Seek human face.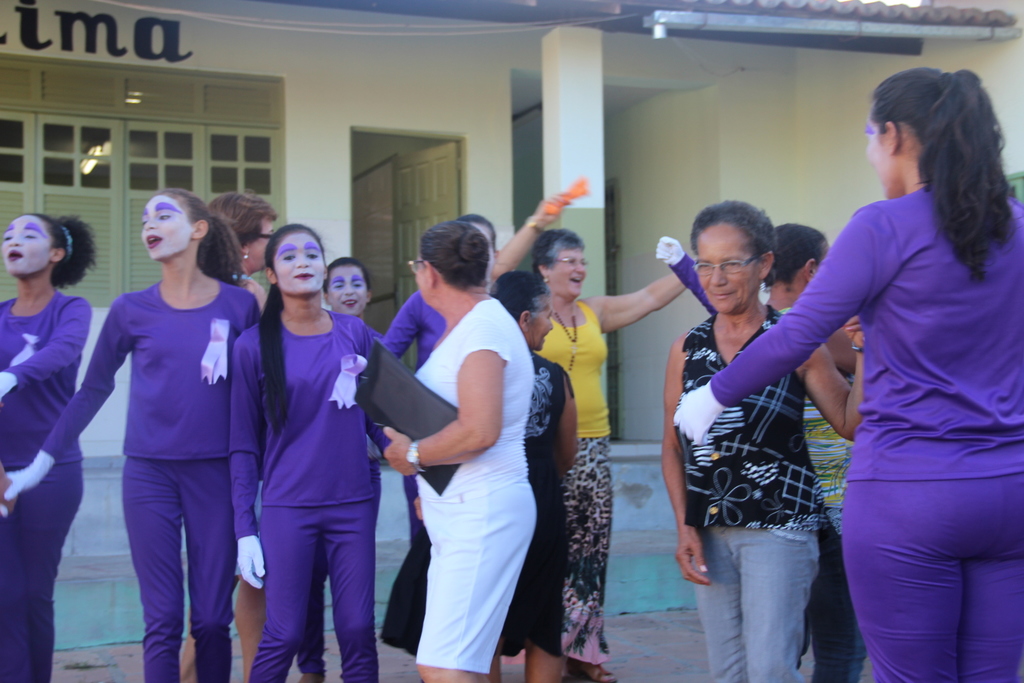
x1=255, y1=220, x2=278, y2=270.
